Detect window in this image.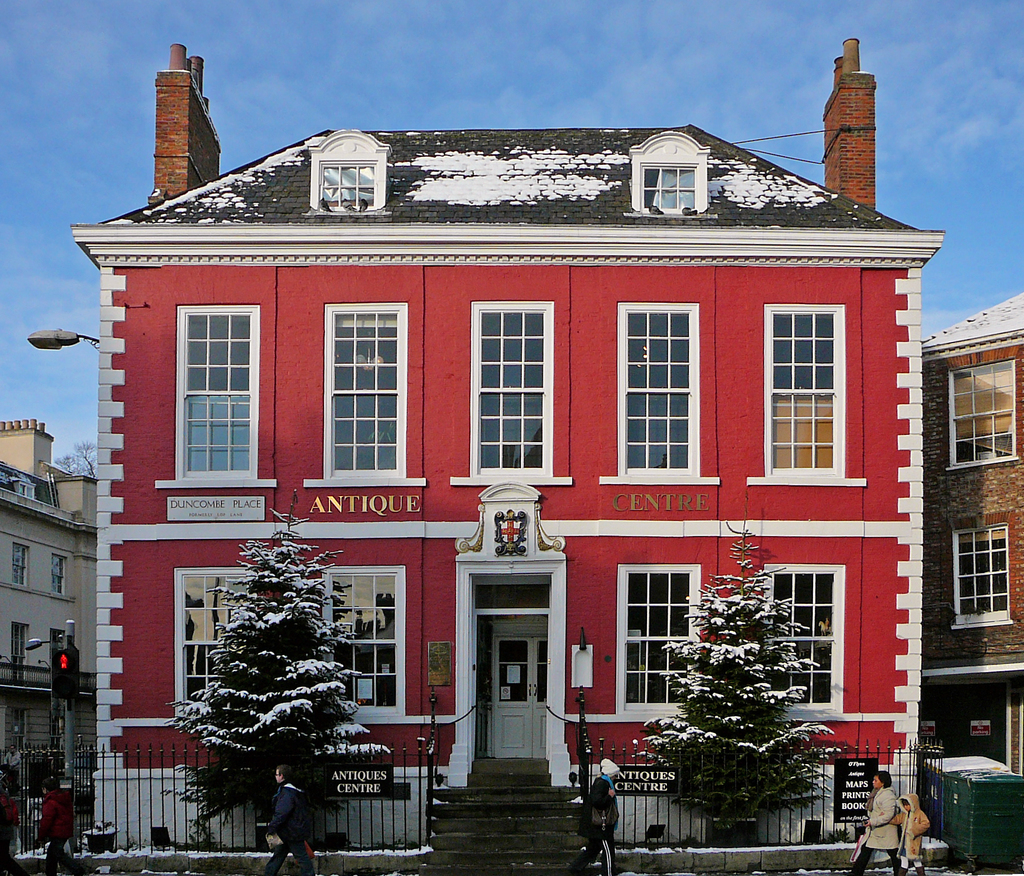
Detection: (48, 628, 69, 672).
